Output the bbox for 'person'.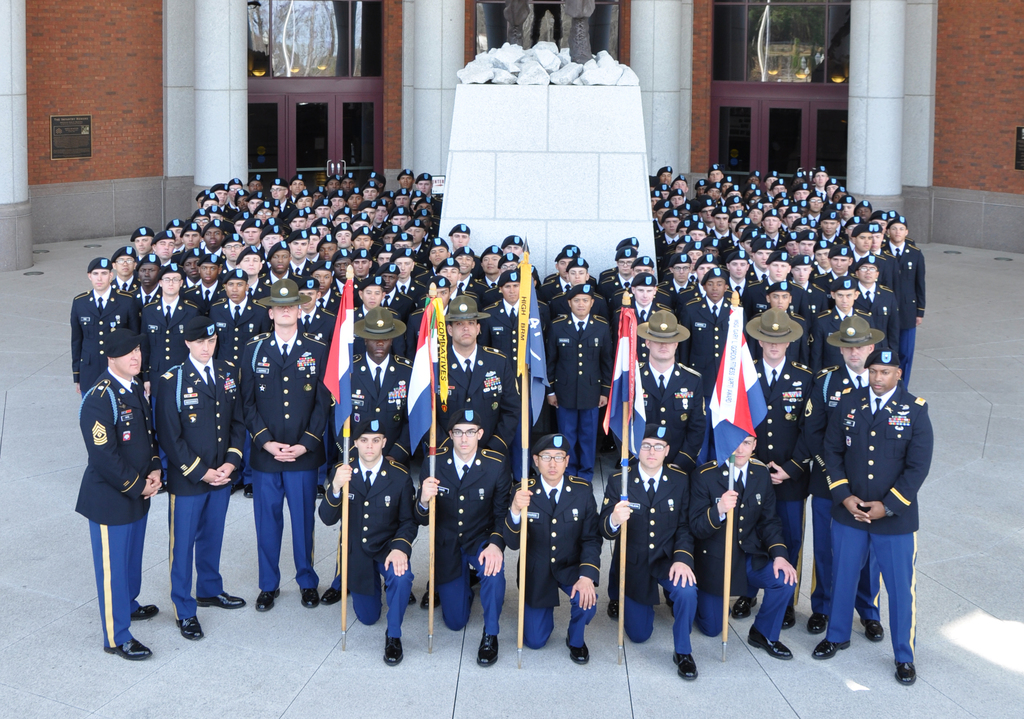
<box>482,243,497,286</box>.
